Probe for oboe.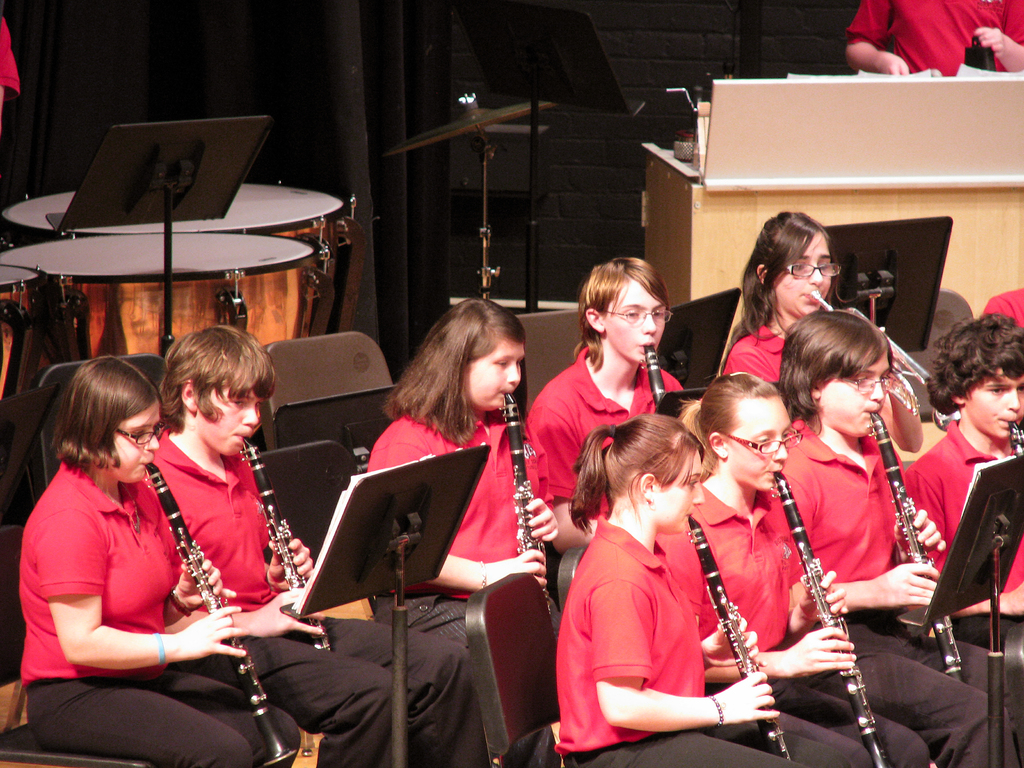
Probe result: box(682, 515, 790, 758).
